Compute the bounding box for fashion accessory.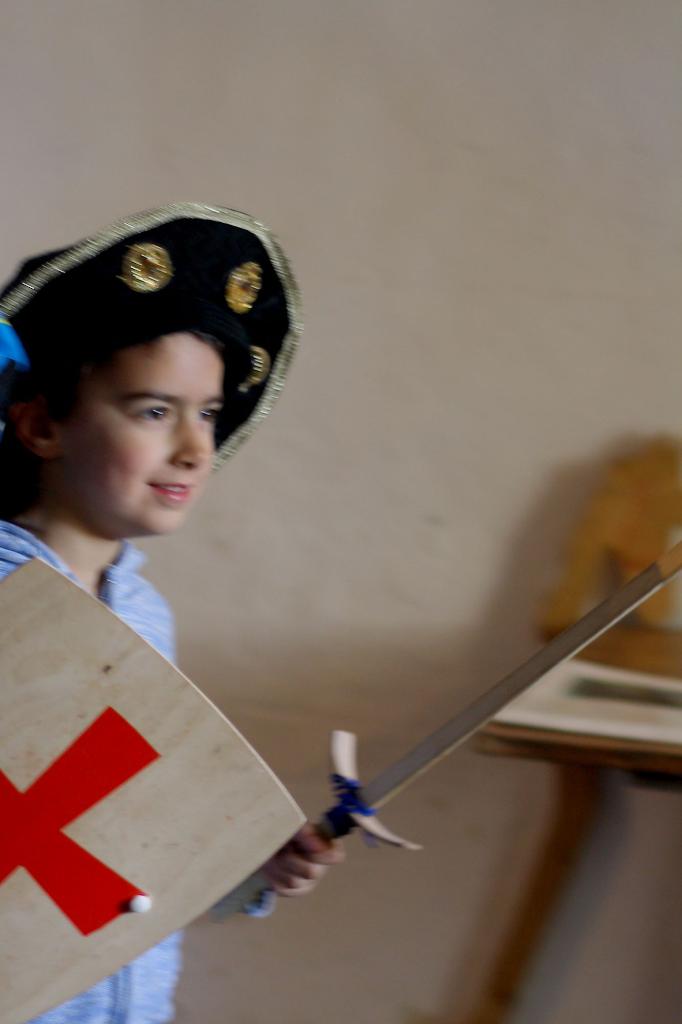
bbox=[0, 200, 312, 485].
